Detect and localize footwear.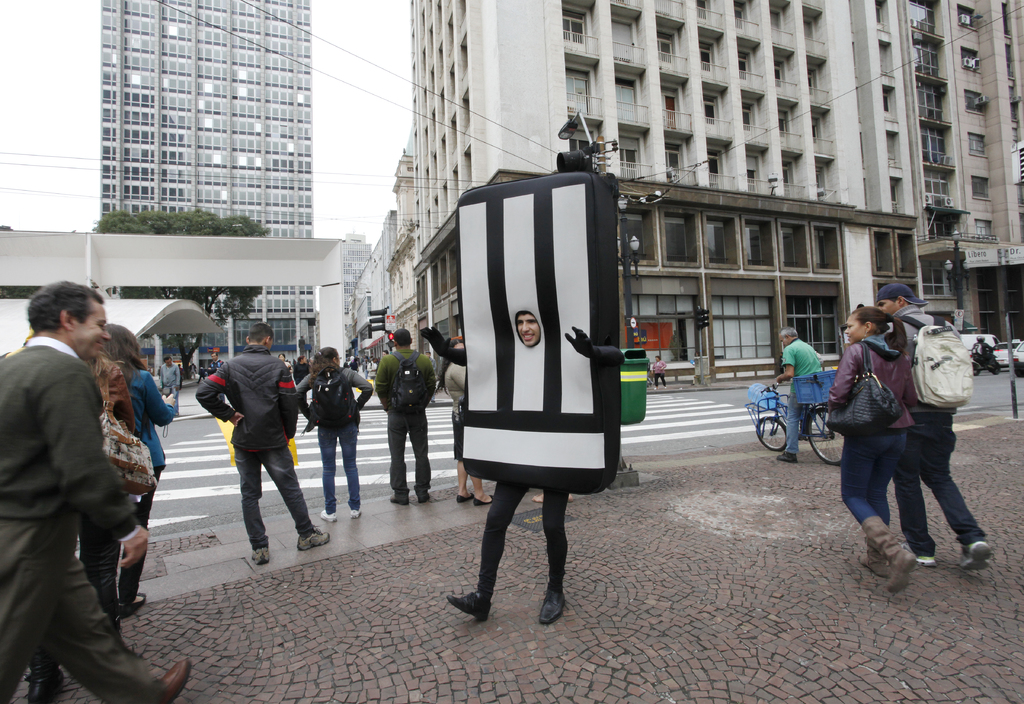
Localized at [347,506,360,520].
